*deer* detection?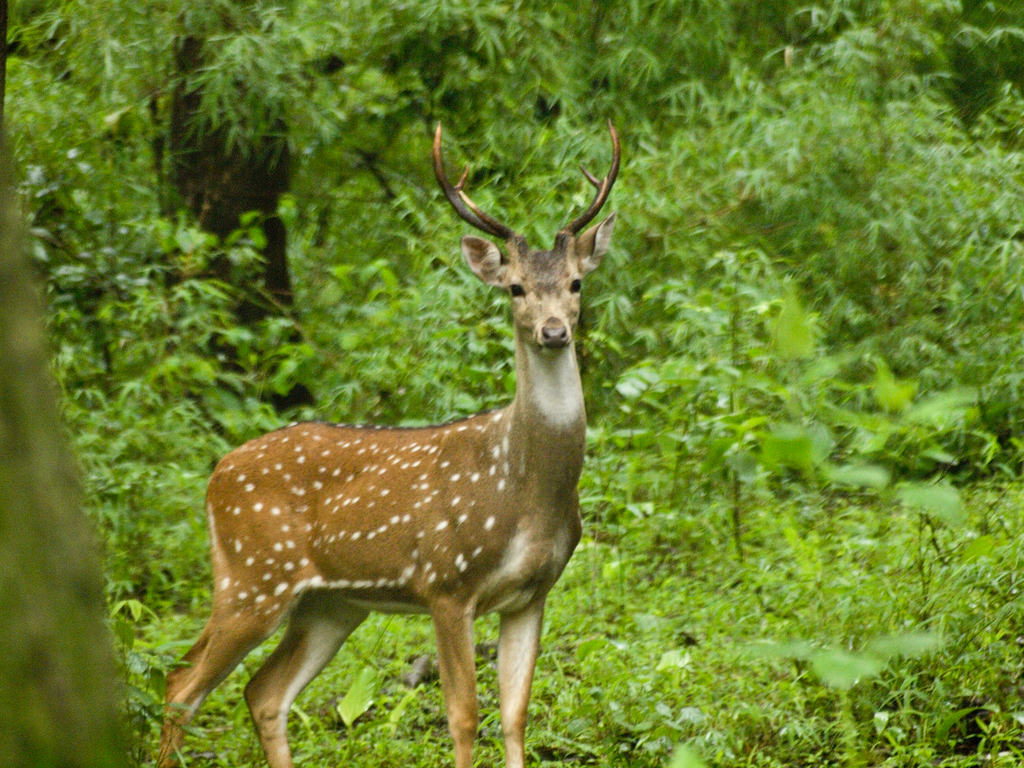
BBox(163, 120, 622, 767)
